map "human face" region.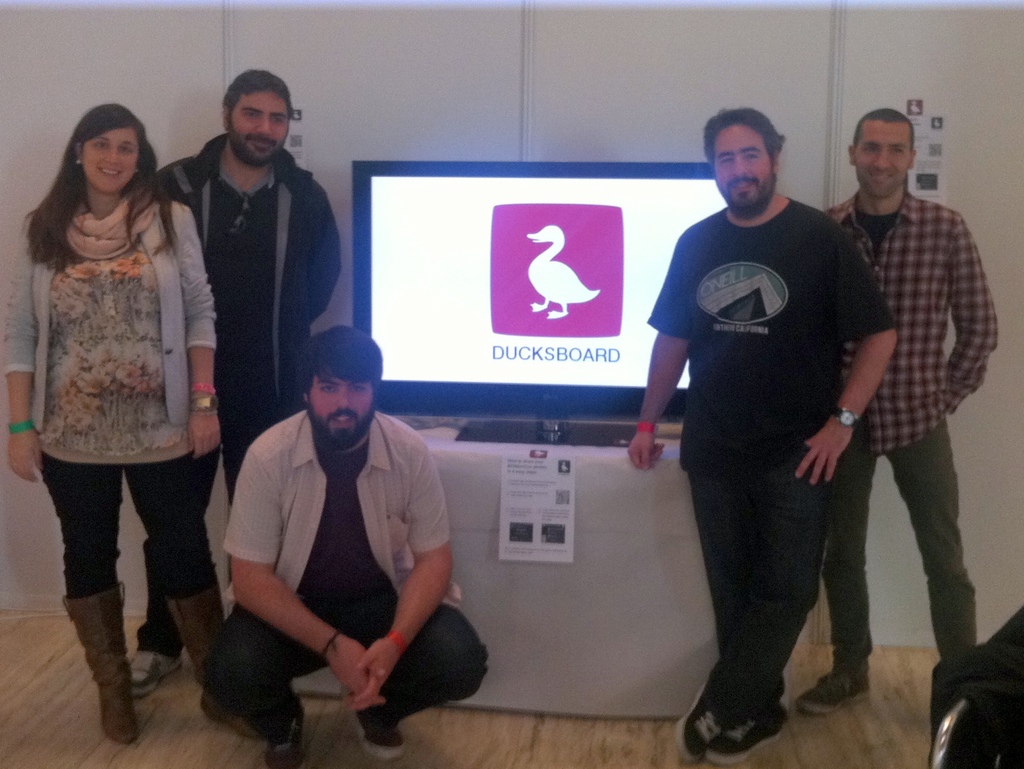
Mapped to box(308, 373, 376, 448).
